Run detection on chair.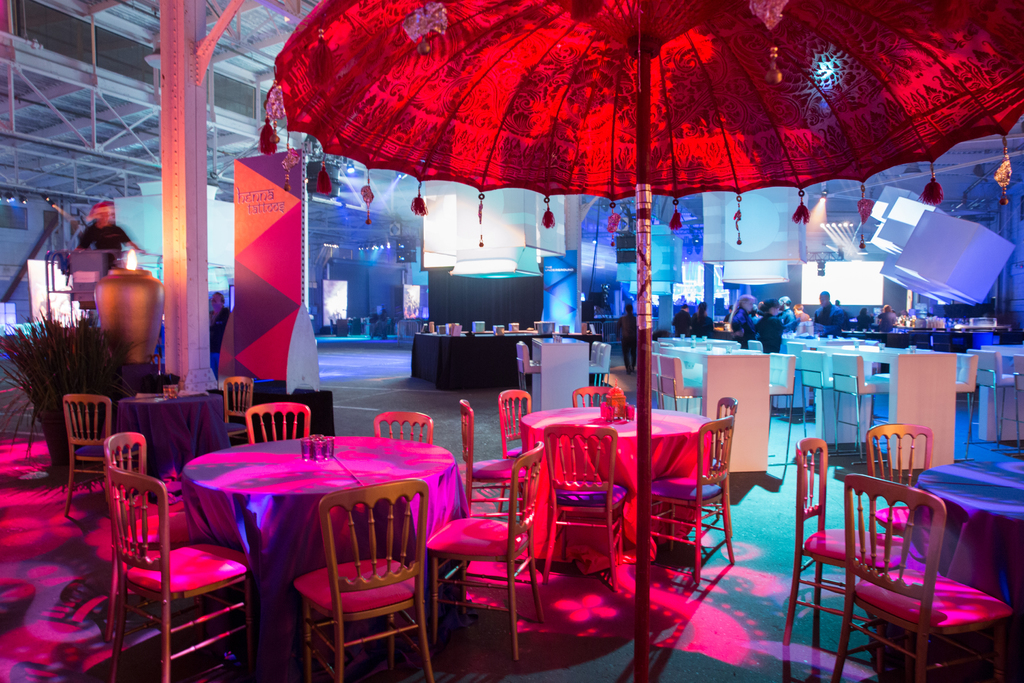
Result: l=833, t=475, r=1016, b=682.
